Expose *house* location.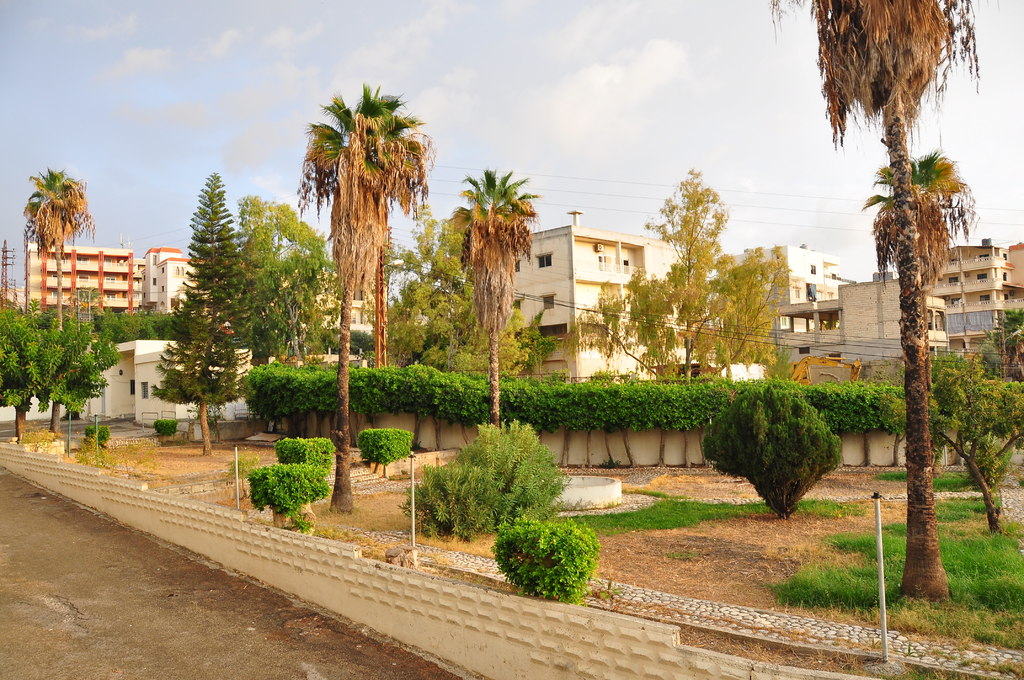
Exposed at pyautogui.locateOnScreen(513, 207, 733, 392).
